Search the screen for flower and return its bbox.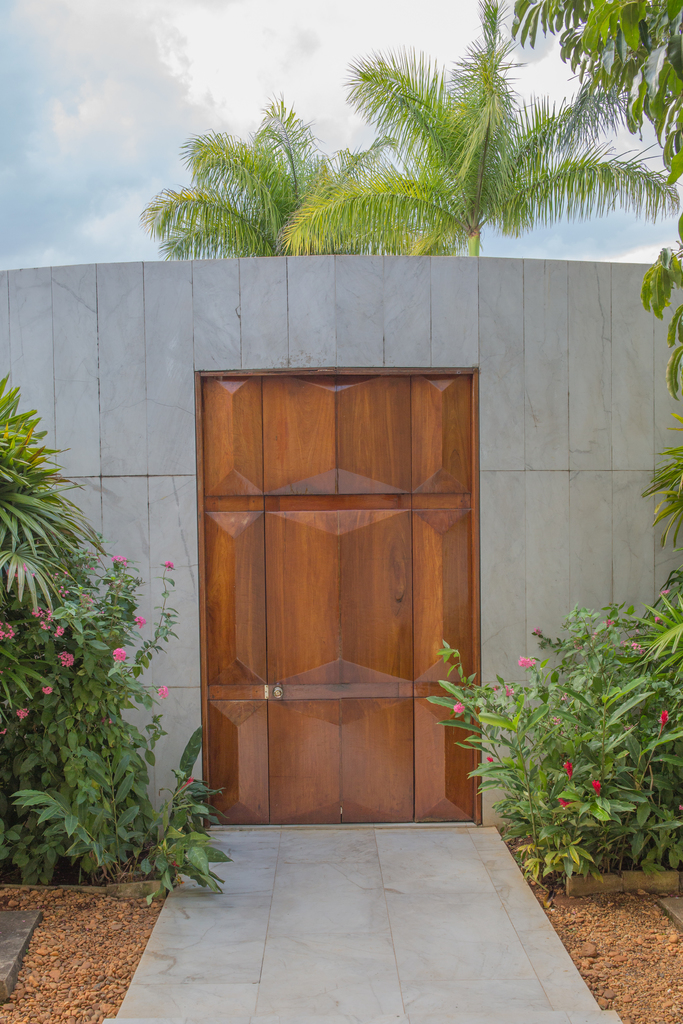
Found: 514:652:547:671.
